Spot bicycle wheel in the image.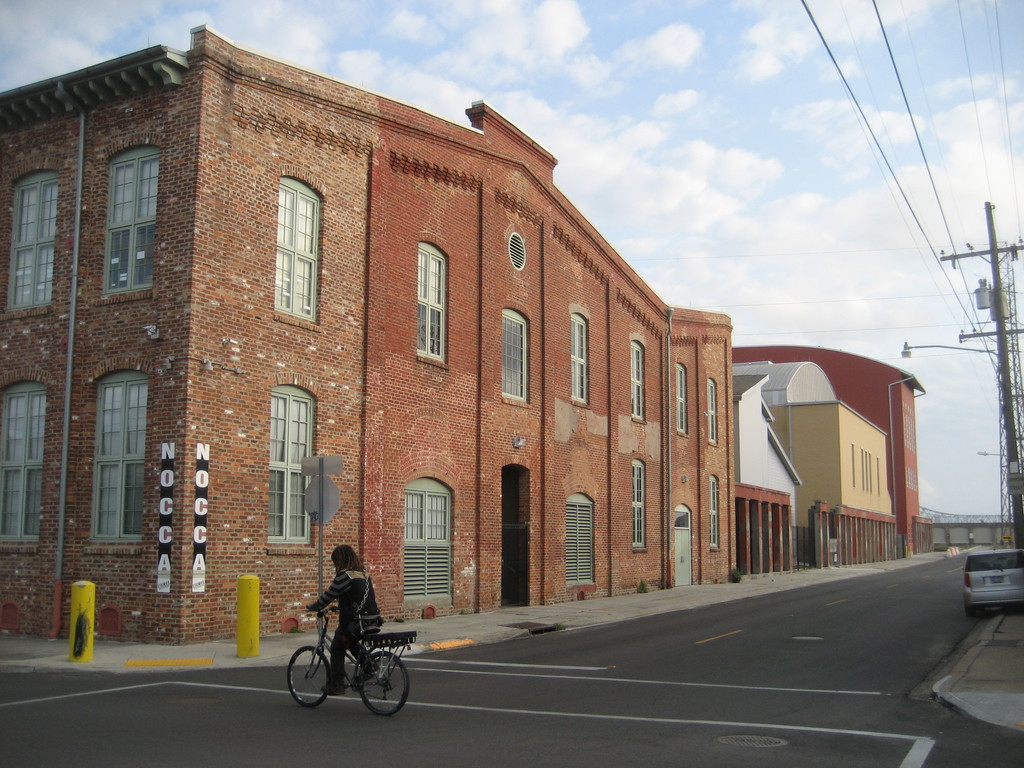
bicycle wheel found at bbox=(284, 648, 336, 710).
